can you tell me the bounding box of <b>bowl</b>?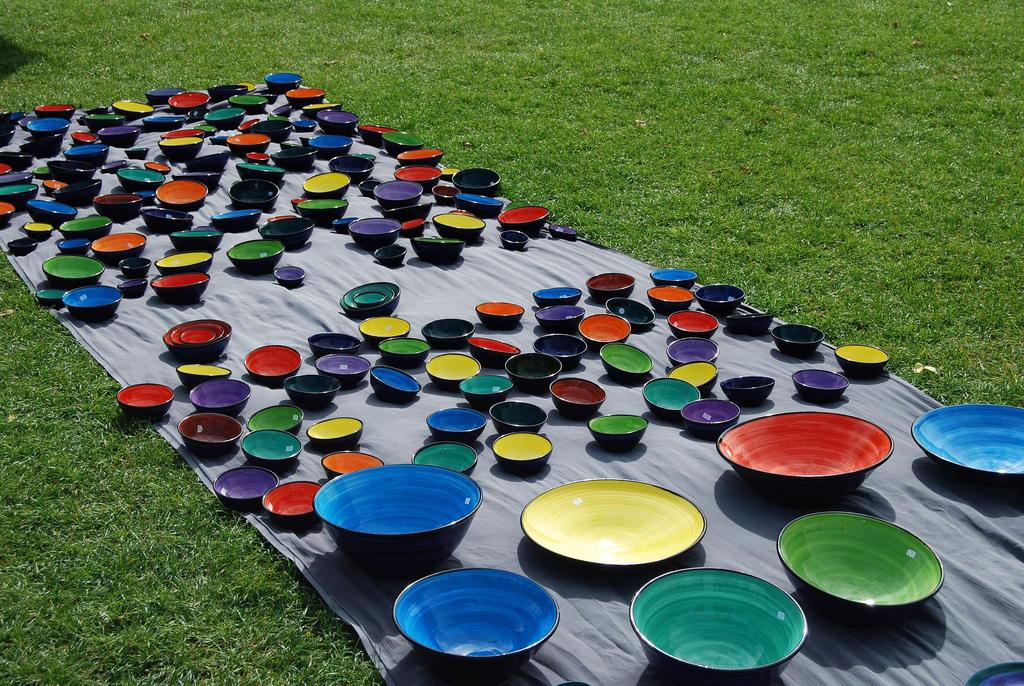
crop(59, 216, 111, 241).
